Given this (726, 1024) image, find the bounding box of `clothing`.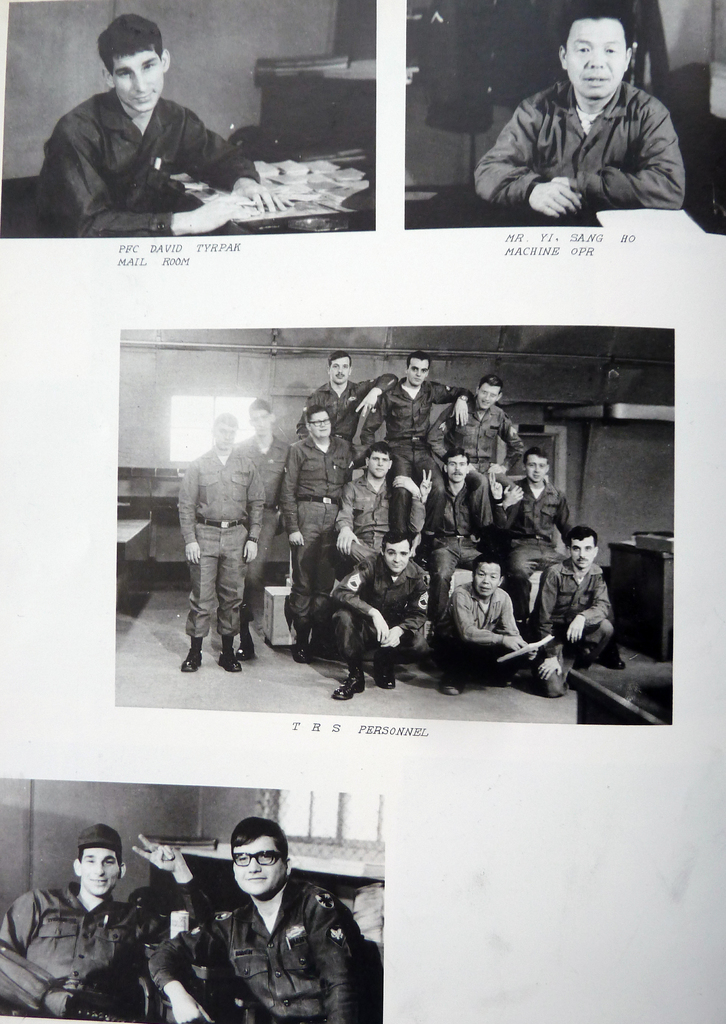
BBox(0, 72, 245, 237).
